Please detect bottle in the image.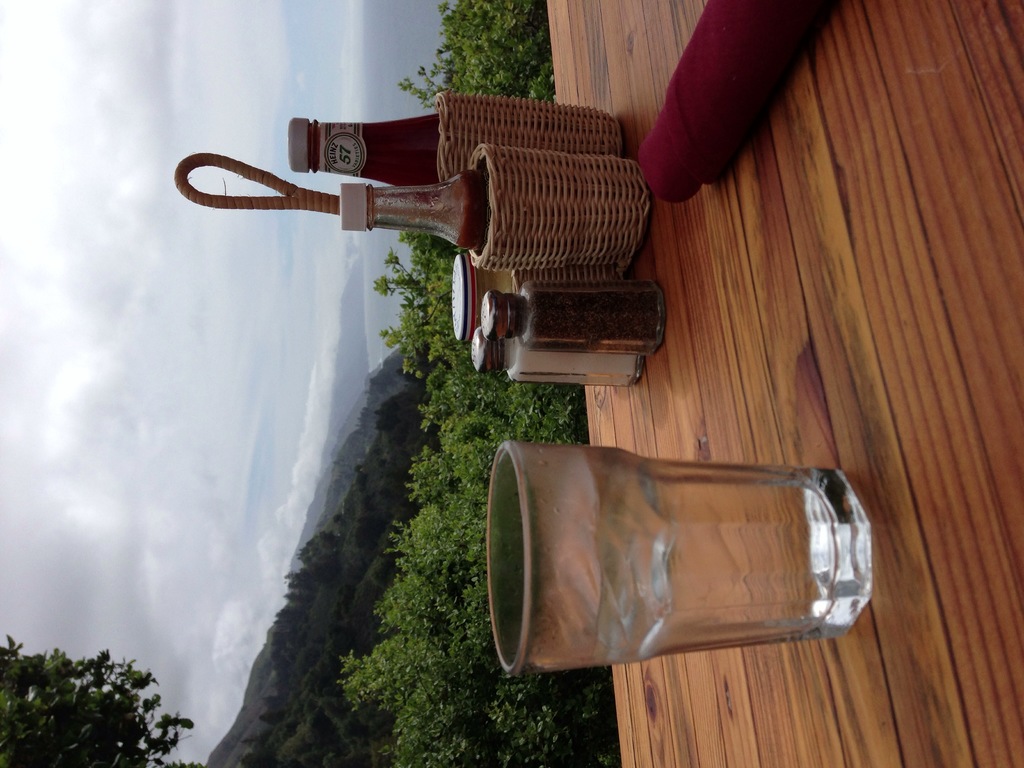
<region>342, 168, 492, 257</region>.
